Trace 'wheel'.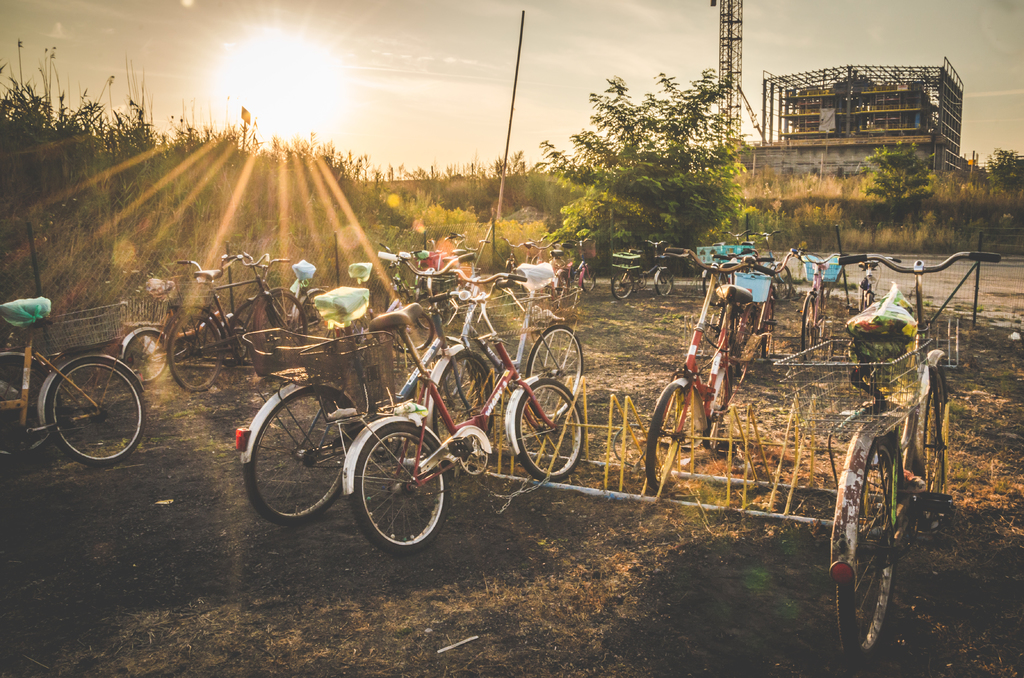
Traced to <box>799,292,812,360</box>.
